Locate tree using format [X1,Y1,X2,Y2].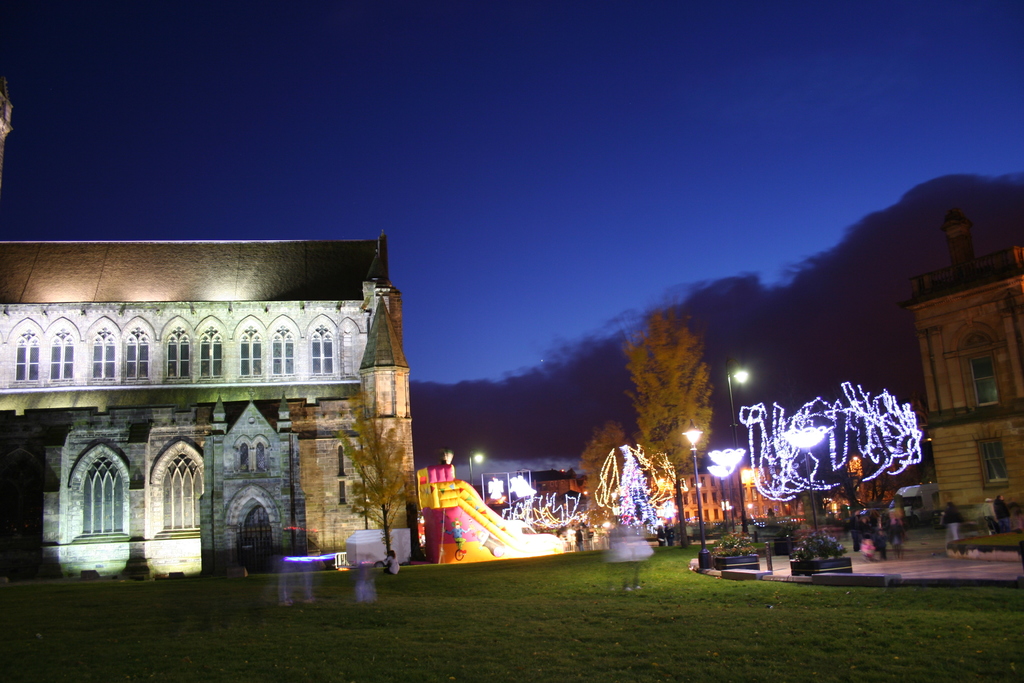
[628,306,721,479].
